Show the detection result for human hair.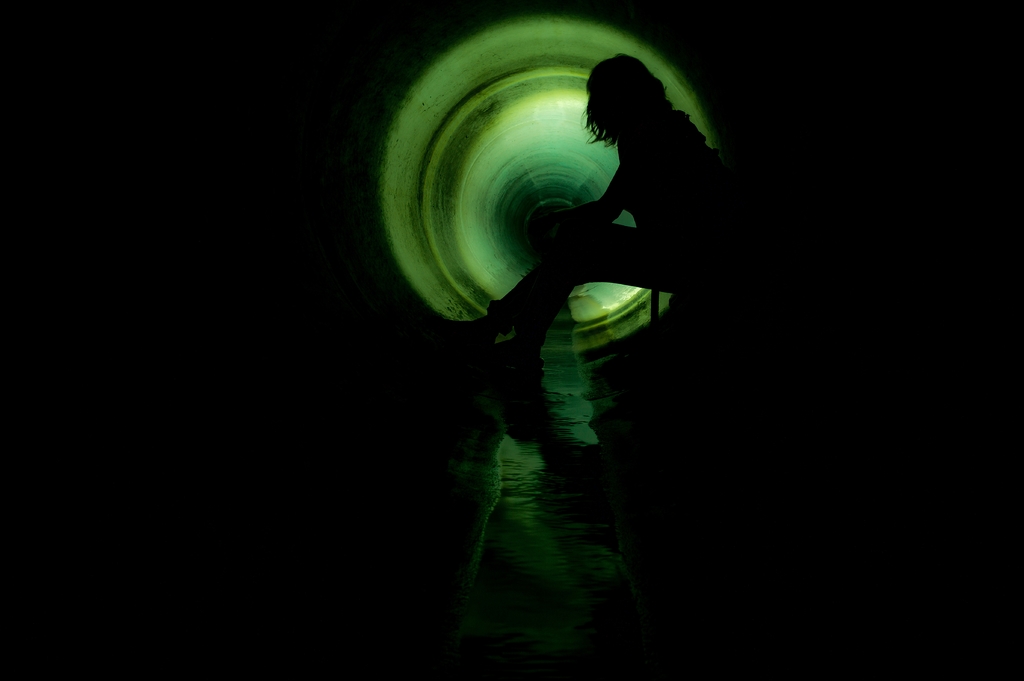
<region>586, 56, 675, 148</region>.
